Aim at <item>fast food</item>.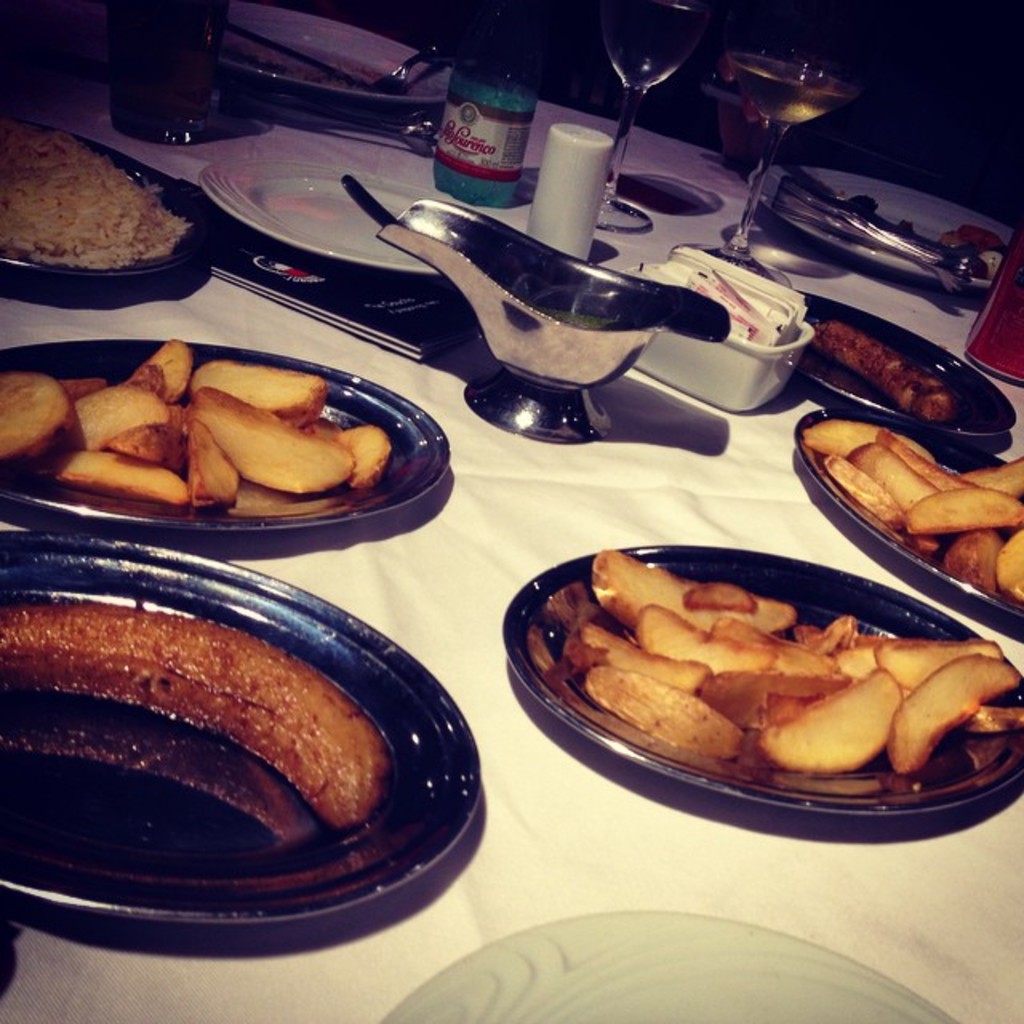
Aimed at bbox=(0, 571, 387, 814).
